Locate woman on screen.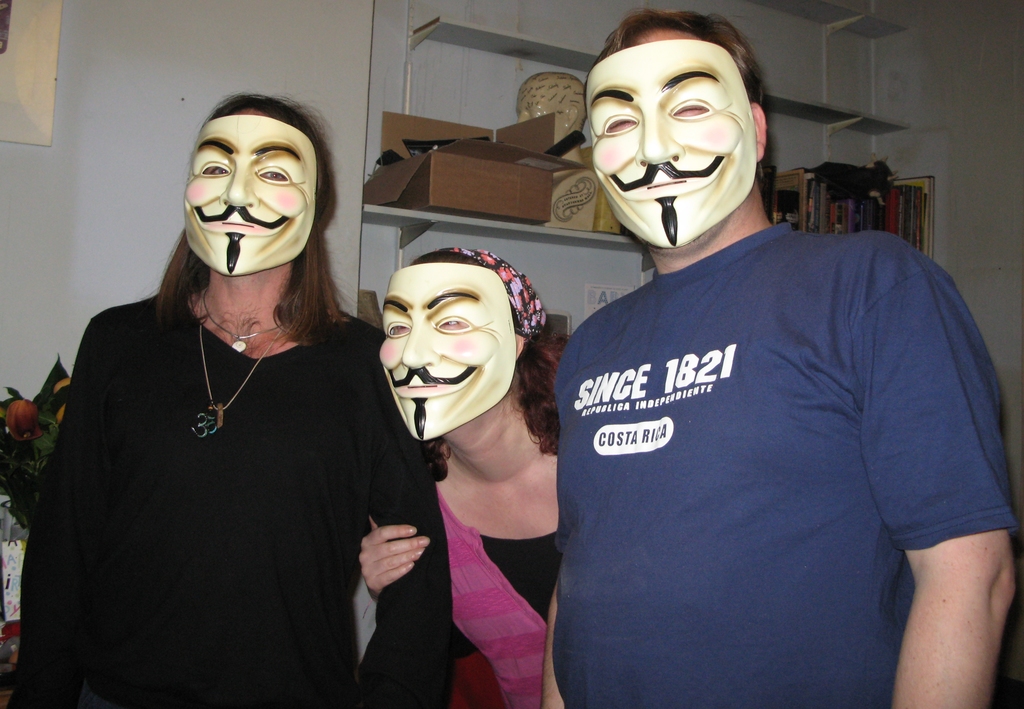
On screen at {"left": 358, "top": 248, "right": 572, "bottom": 708}.
